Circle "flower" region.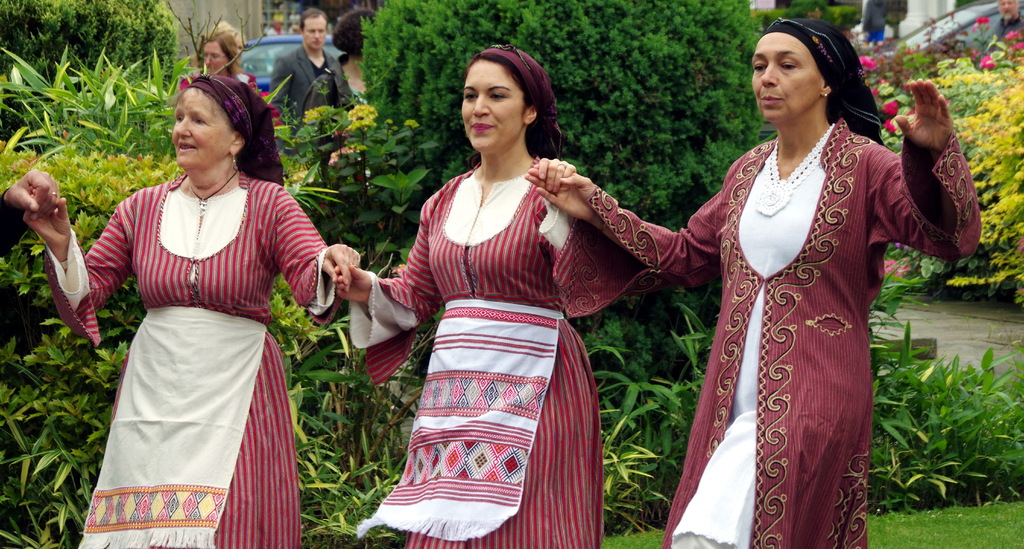
Region: <box>880,101,897,117</box>.
